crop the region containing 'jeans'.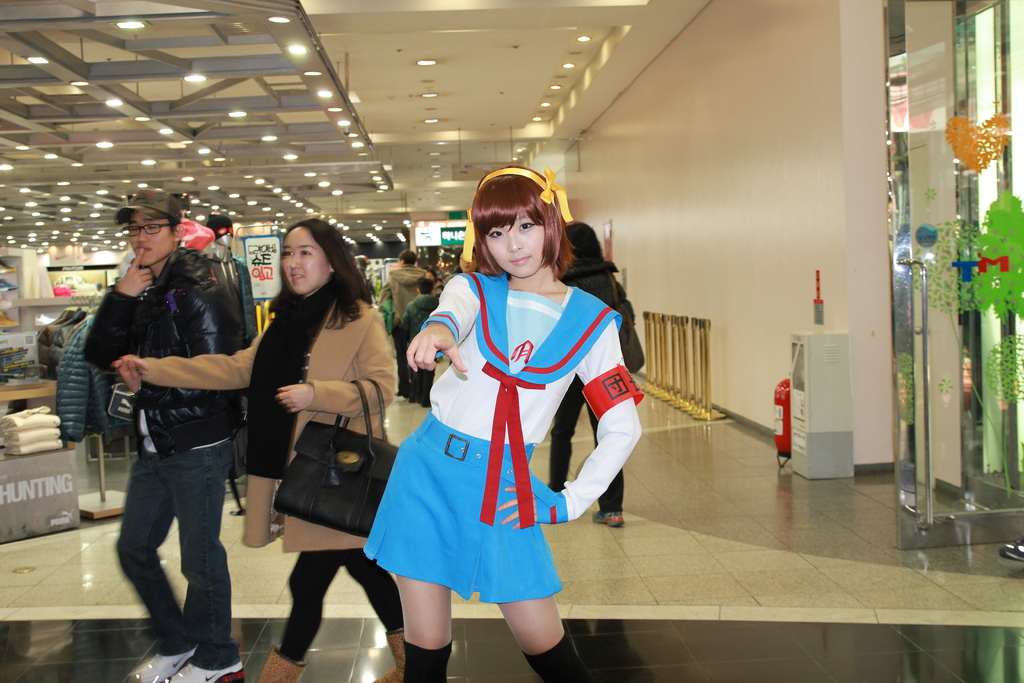
Crop region: l=285, t=553, r=402, b=662.
